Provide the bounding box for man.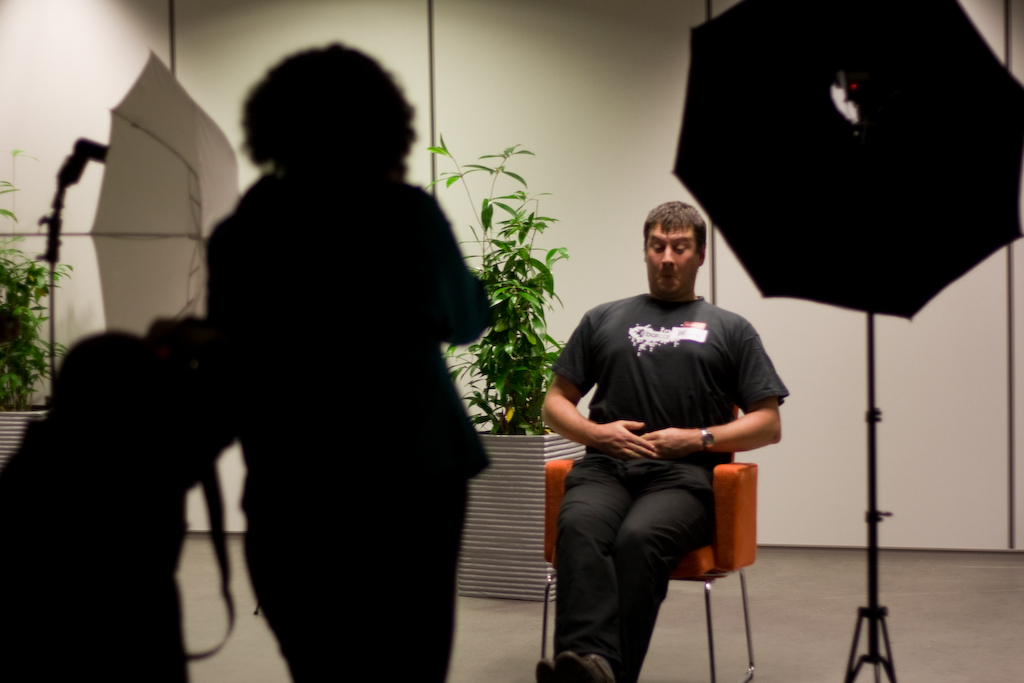
535, 188, 791, 681.
